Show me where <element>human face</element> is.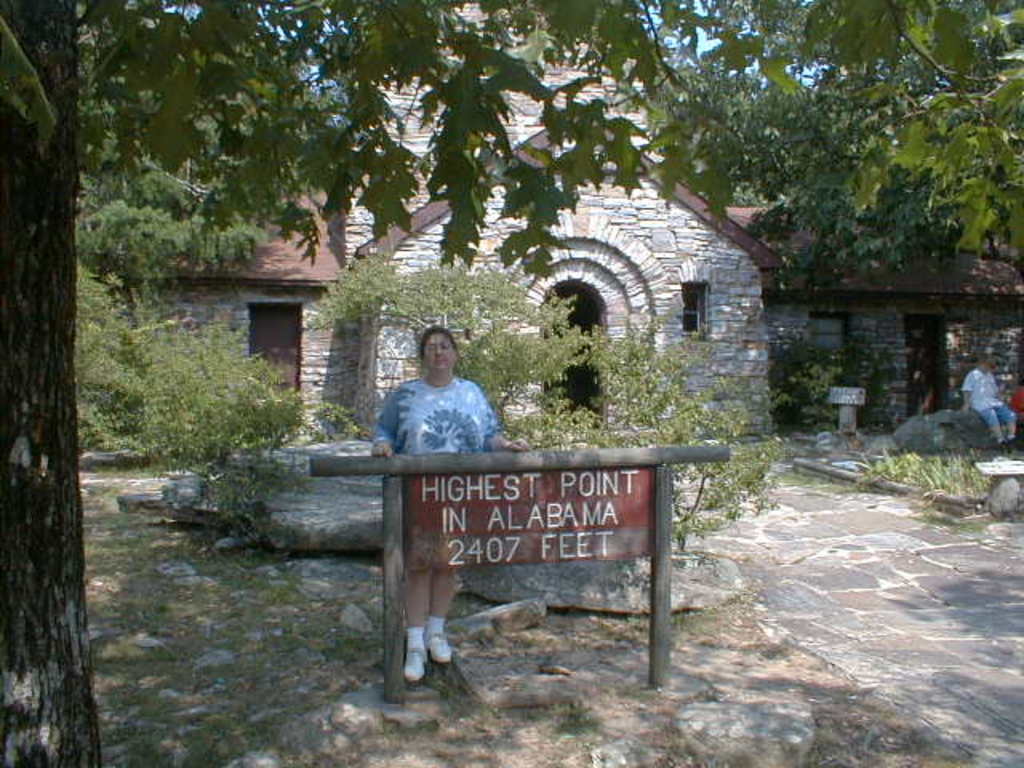
<element>human face</element> is at [422, 338, 456, 366].
